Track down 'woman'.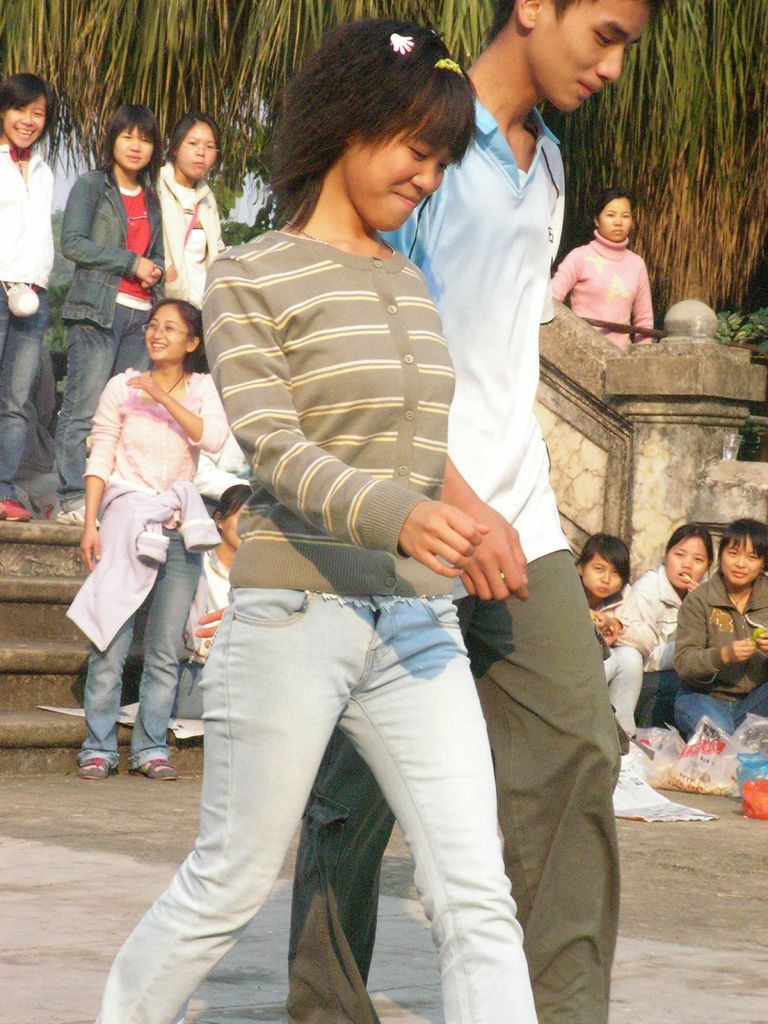
Tracked to (100, 12, 543, 1023).
